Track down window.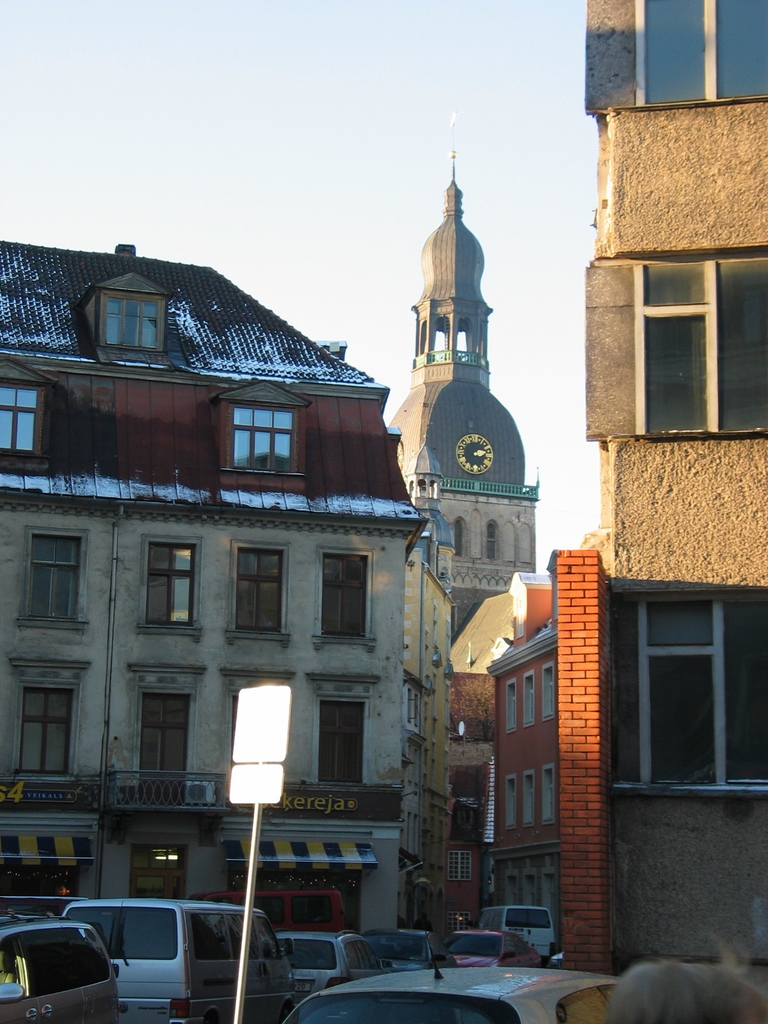
Tracked to BBox(631, 258, 767, 438).
